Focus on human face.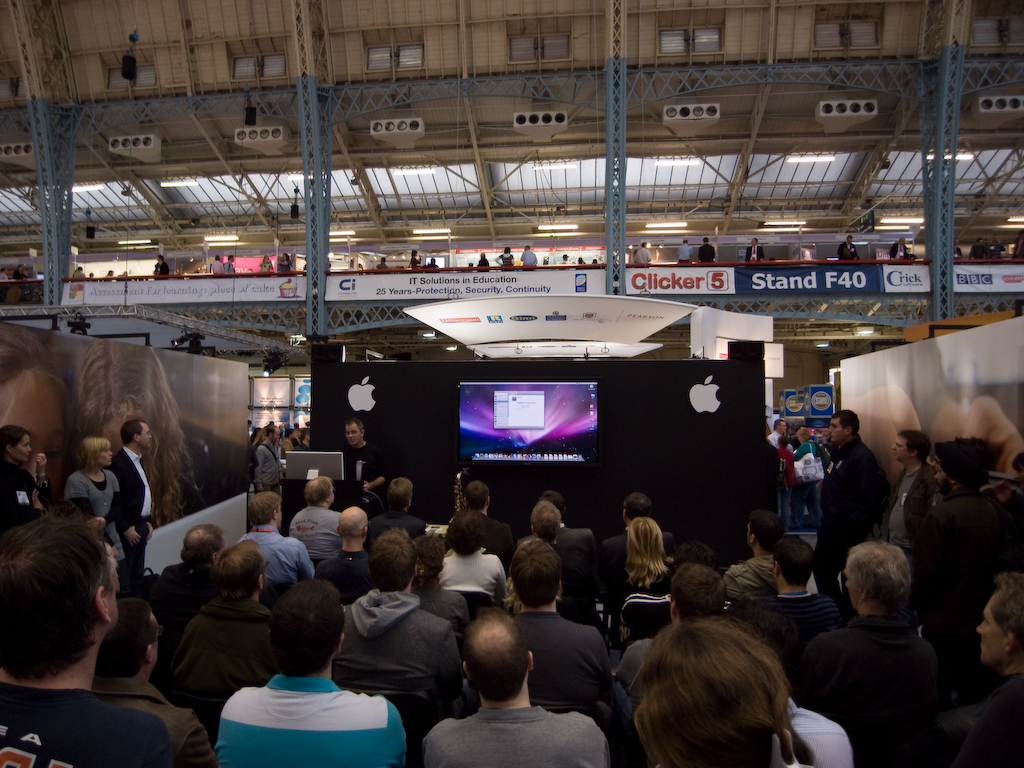
Focused at region(893, 436, 911, 455).
